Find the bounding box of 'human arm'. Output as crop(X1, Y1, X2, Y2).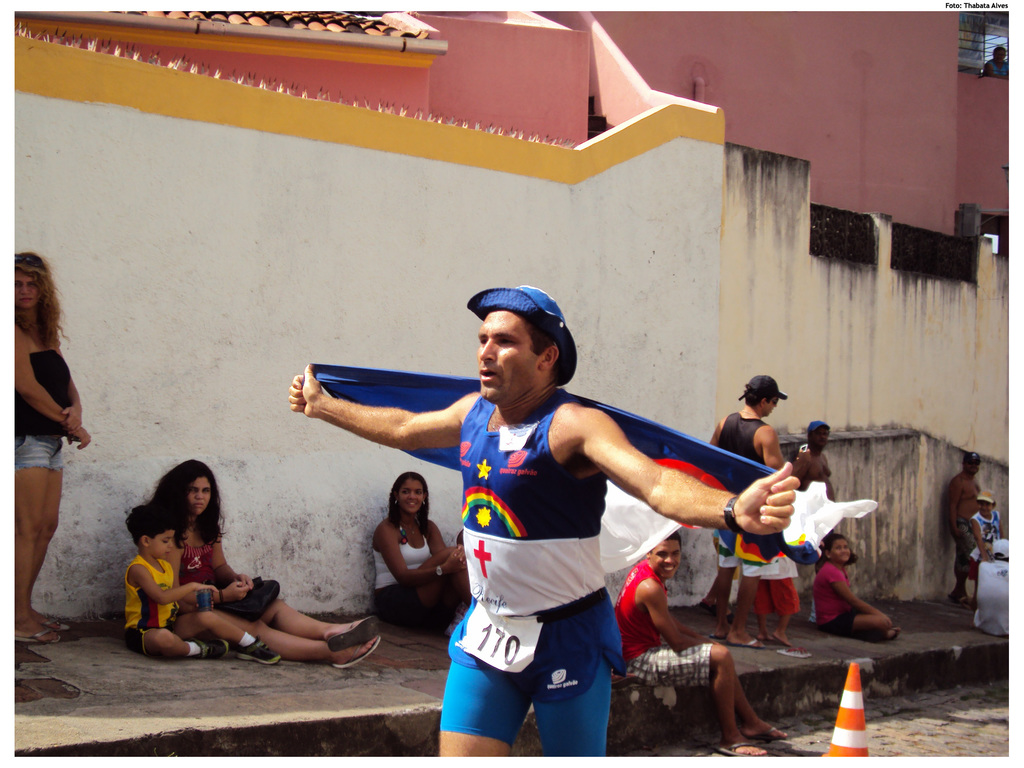
crop(12, 326, 94, 450).
